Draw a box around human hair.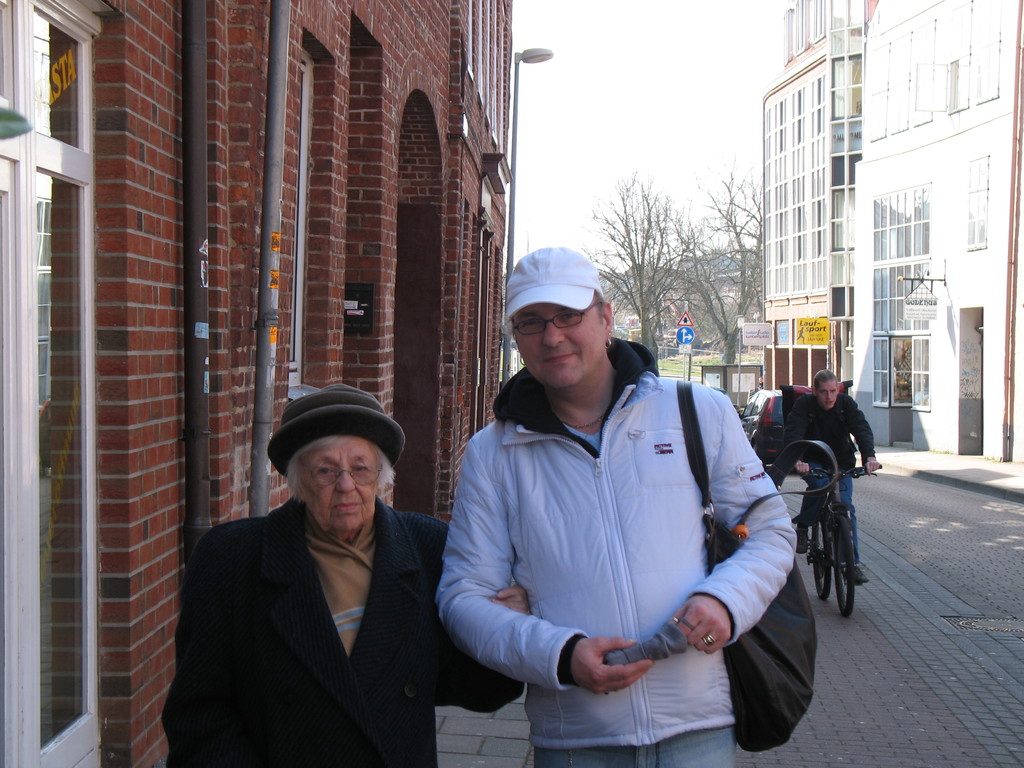
locate(280, 435, 399, 511).
